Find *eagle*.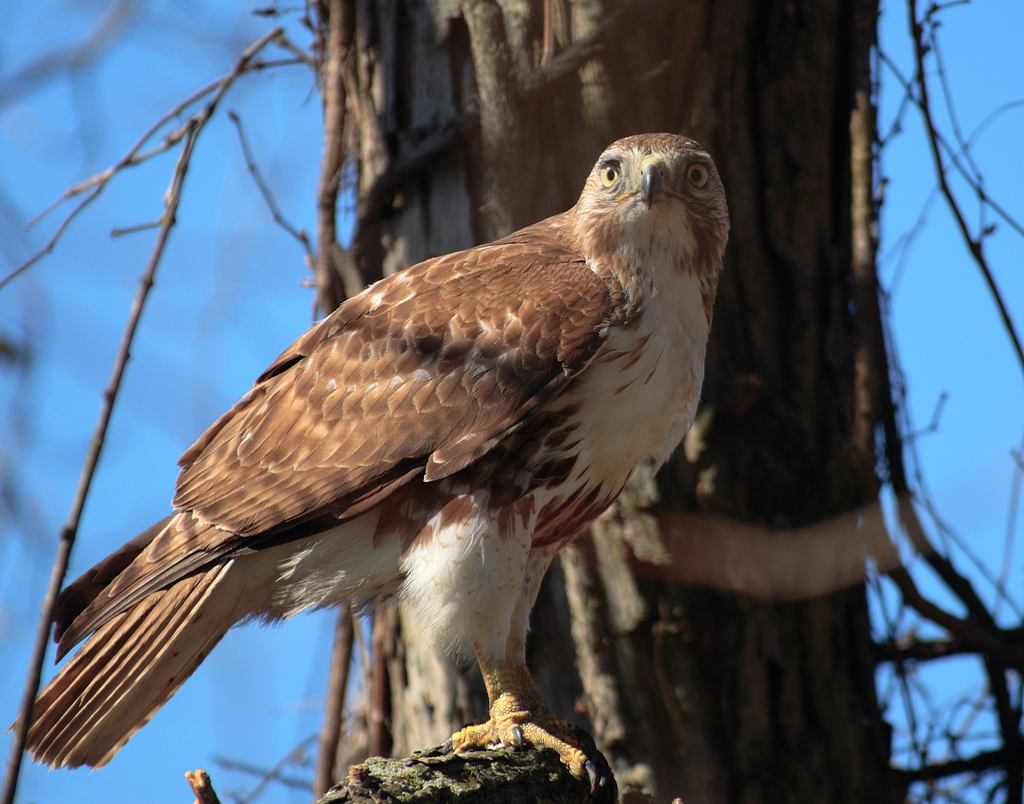
pyautogui.locateOnScreen(3, 129, 739, 791).
